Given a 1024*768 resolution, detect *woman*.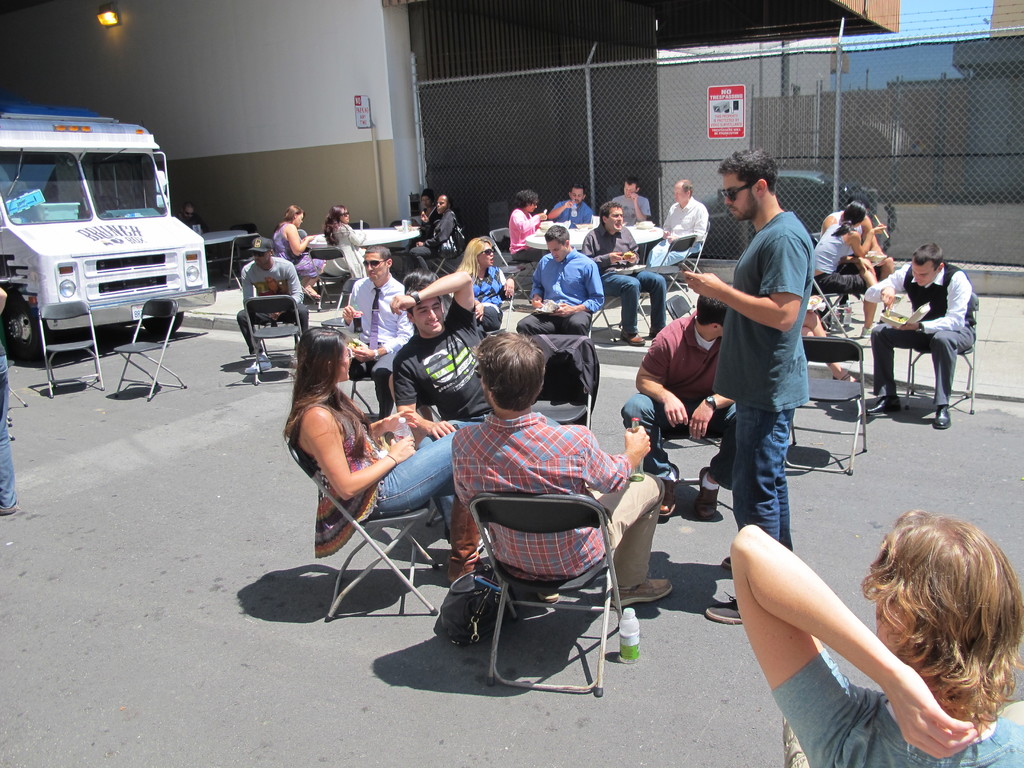
[left=273, top=205, right=330, bottom=299].
